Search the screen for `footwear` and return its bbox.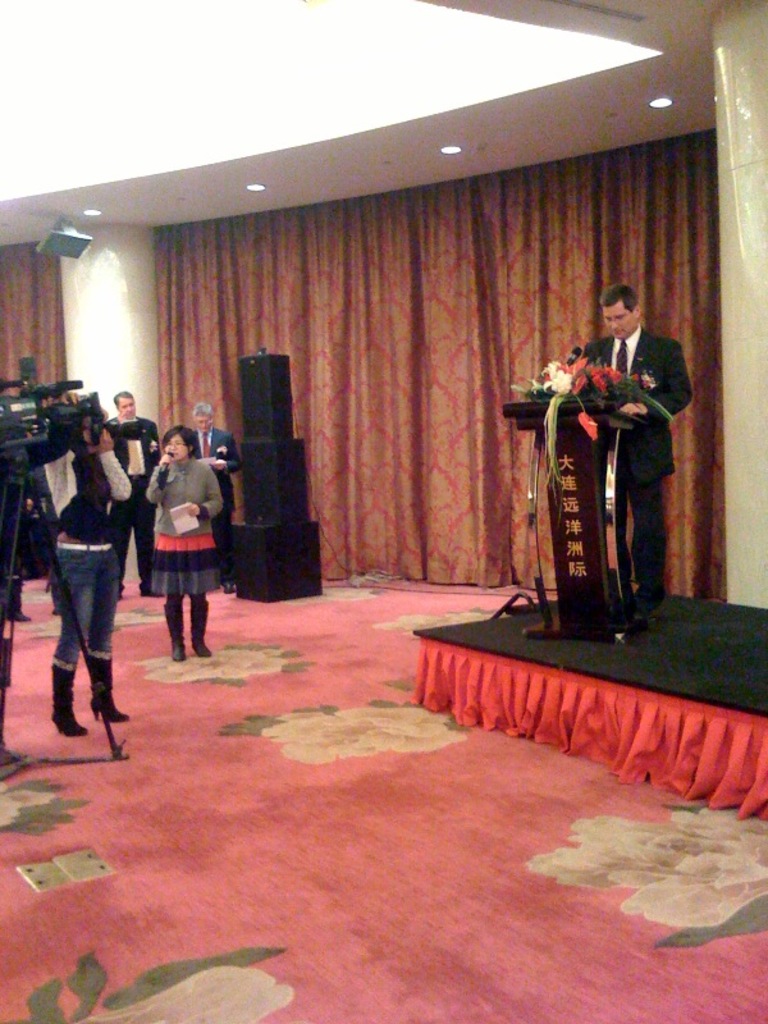
Found: box(32, 628, 114, 748).
